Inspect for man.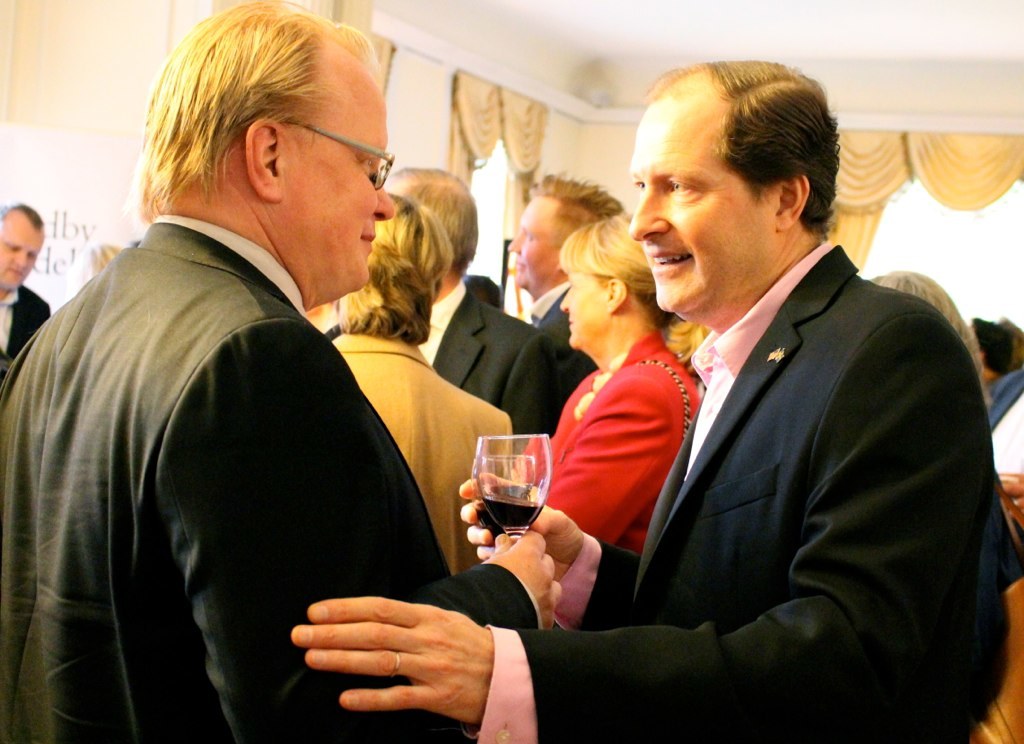
Inspection: [x1=289, y1=58, x2=995, y2=743].
